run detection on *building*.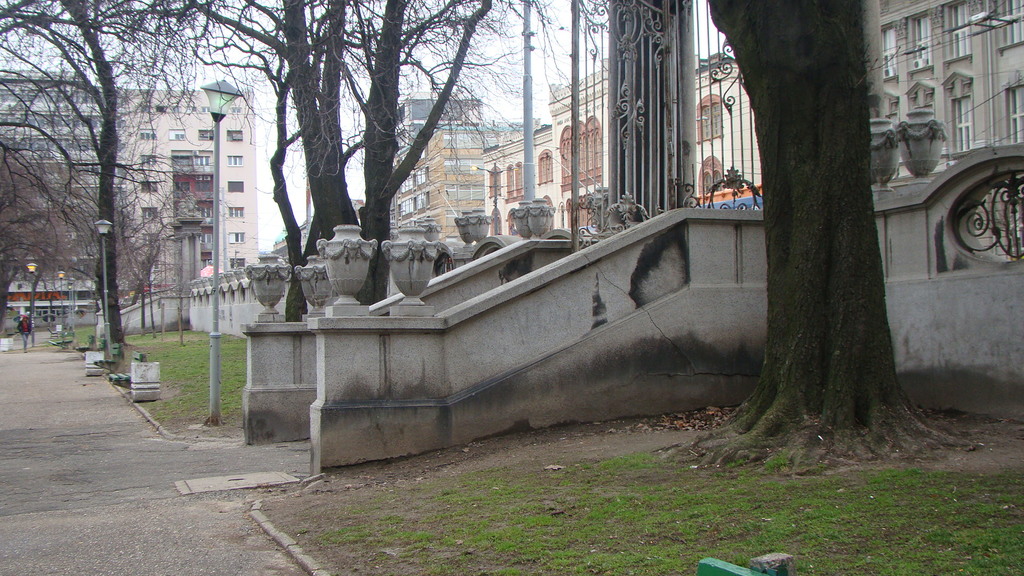
Result: bbox=[0, 72, 258, 335].
